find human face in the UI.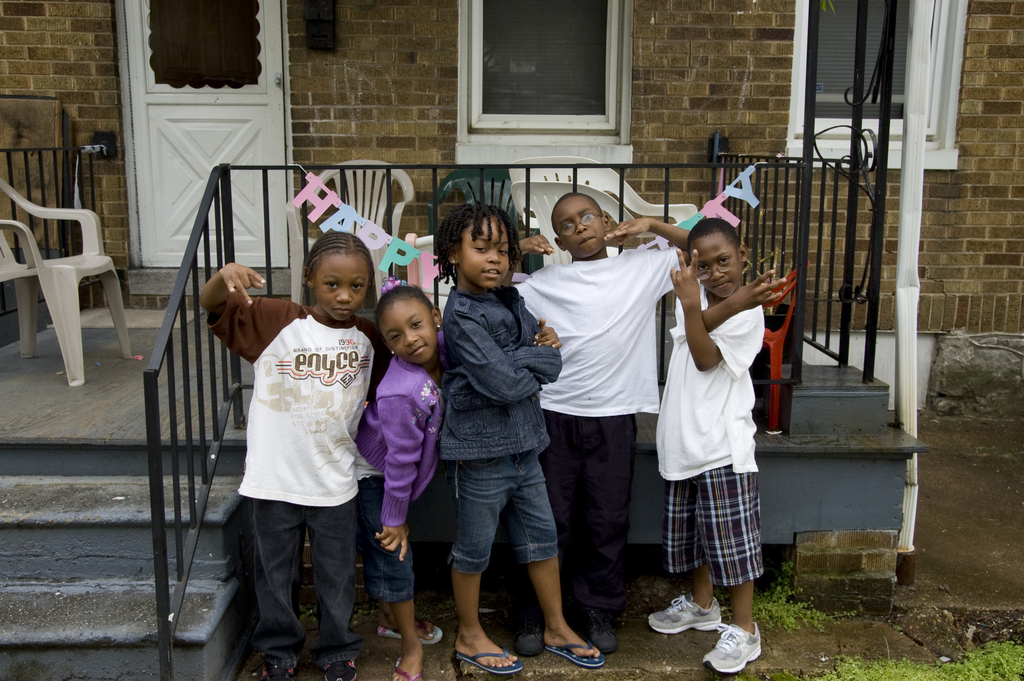
UI element at rect(381, 301, 438, 363).
